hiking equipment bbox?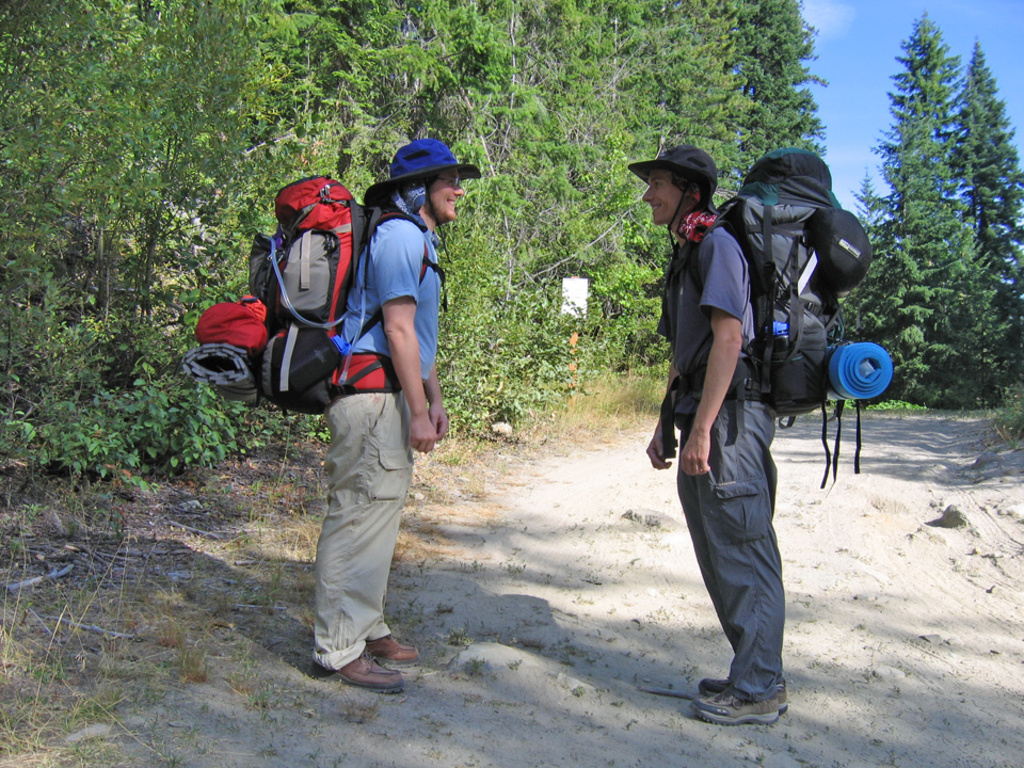
(658,144,896,487)
